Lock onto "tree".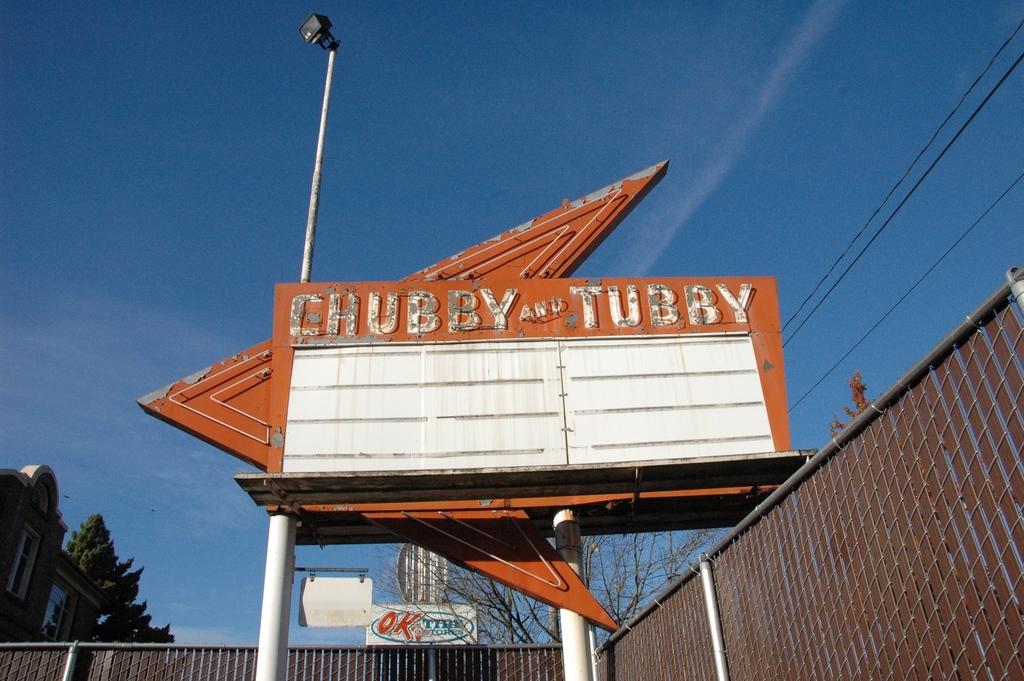
Locked: left=79, top=605, right=177, bottom=644.
